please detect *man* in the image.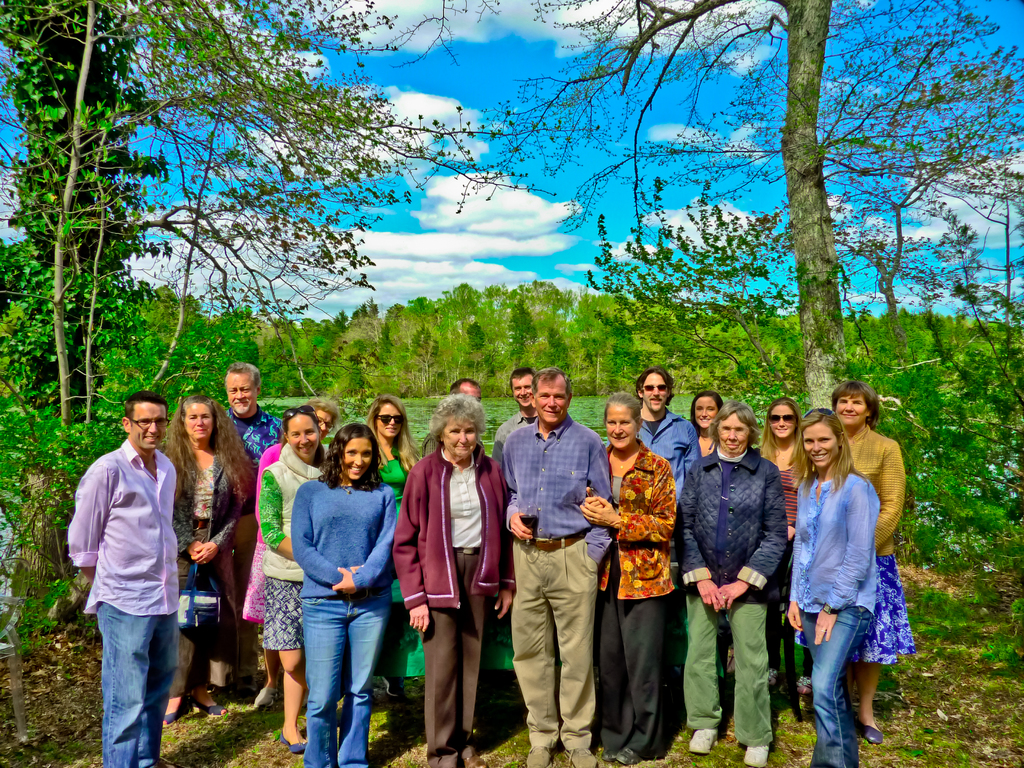
select_region(64, 372, 196, 760).
